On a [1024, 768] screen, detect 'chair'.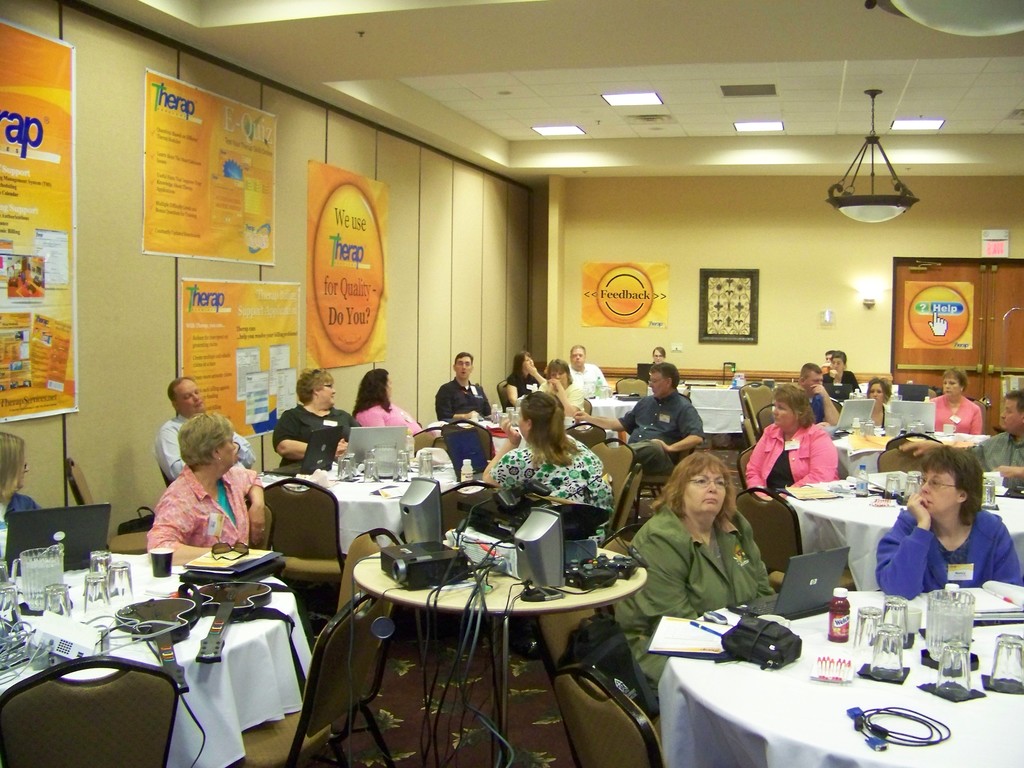
[x1=0, y1=654, x2=181, y2=767].
